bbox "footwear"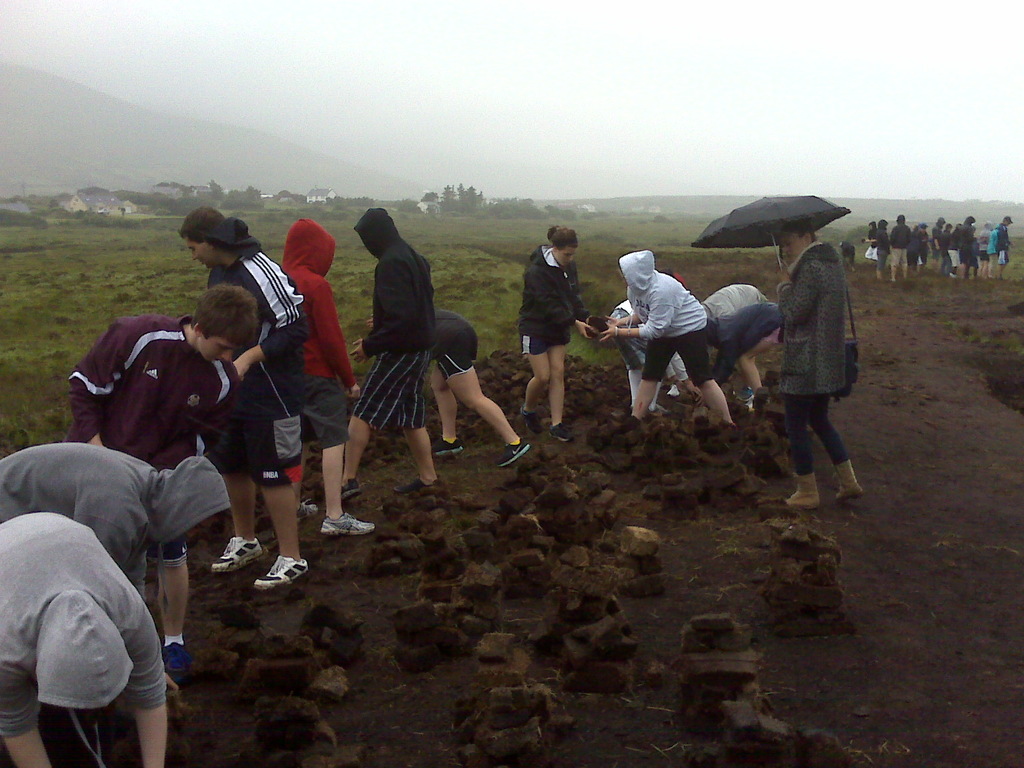
BBox(292, 502, 317, 522)
